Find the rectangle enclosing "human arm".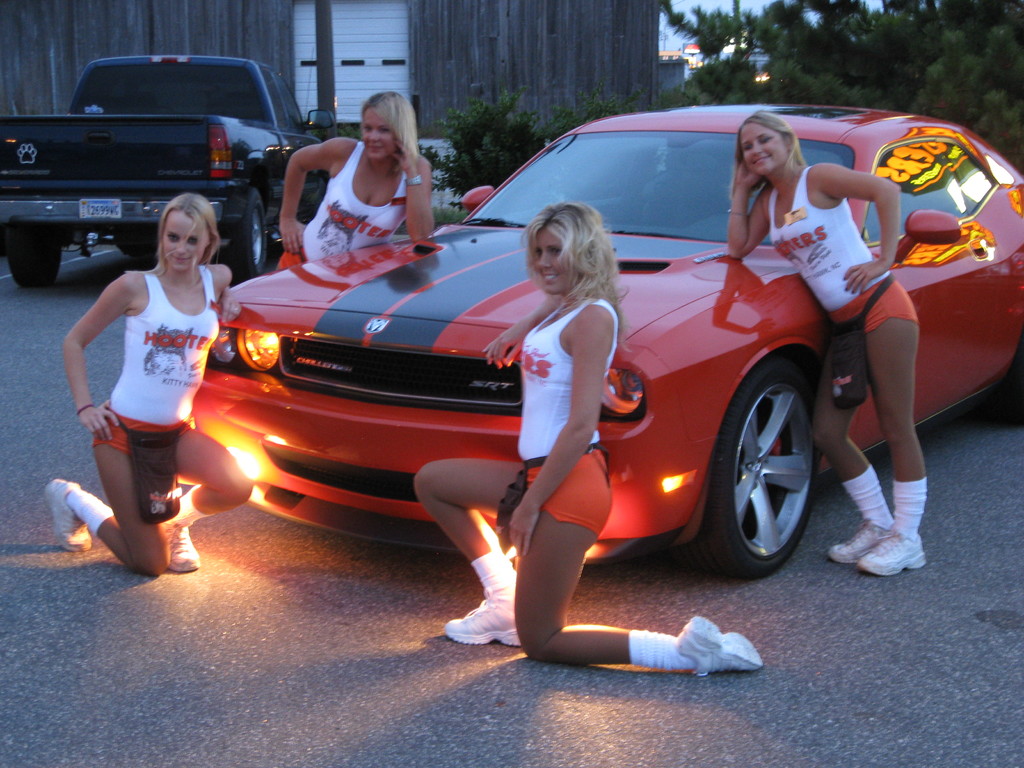
locate(481, 296, 564, 362).
